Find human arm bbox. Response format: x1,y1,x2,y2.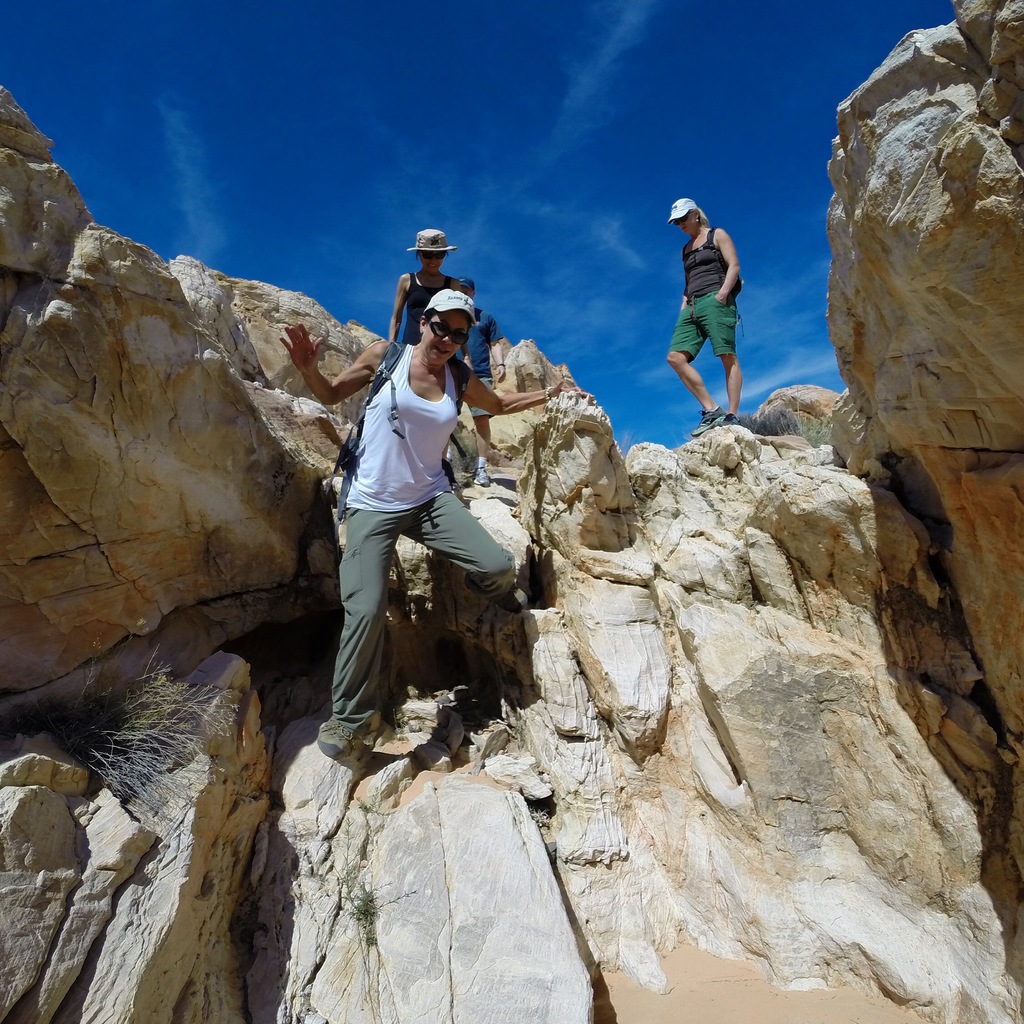
458,356,572,421.
